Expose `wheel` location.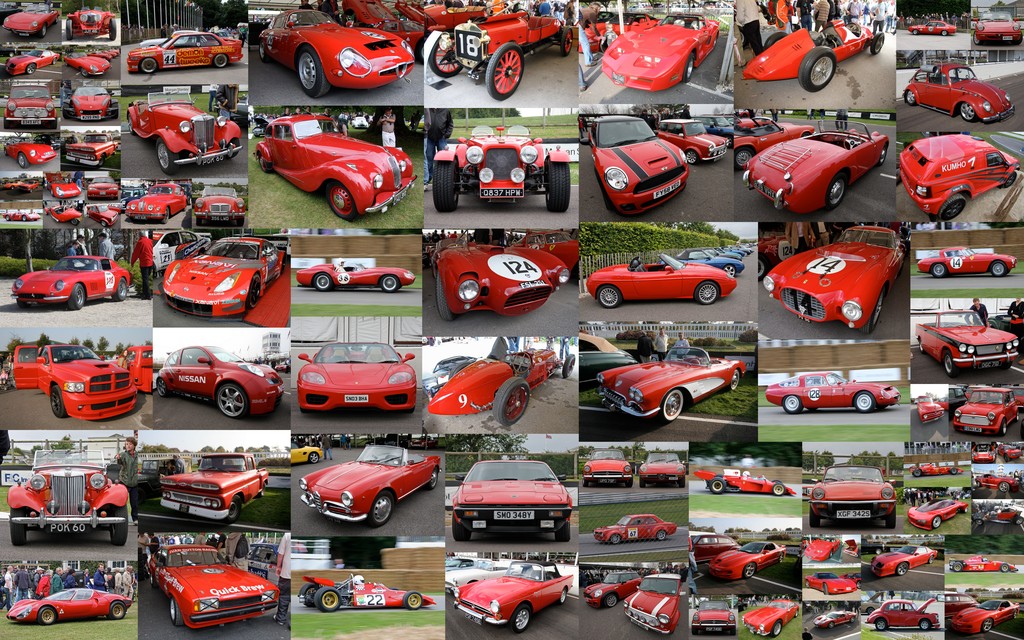
Exposed at 557 586 569 604.
